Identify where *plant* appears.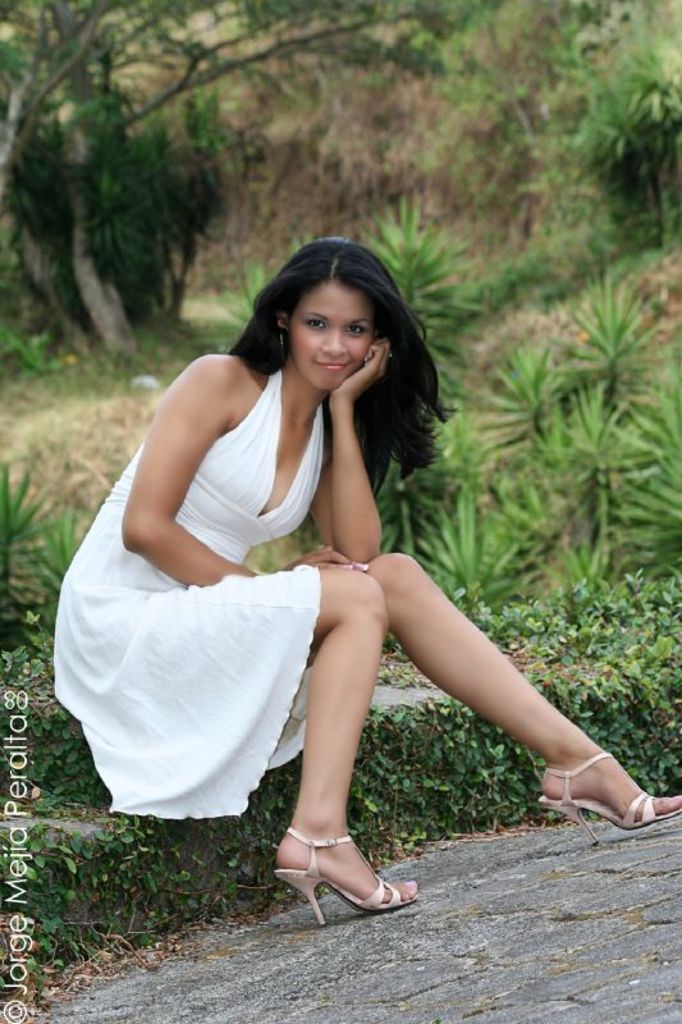
Appears at bbox(301, 563, 681, 869).
